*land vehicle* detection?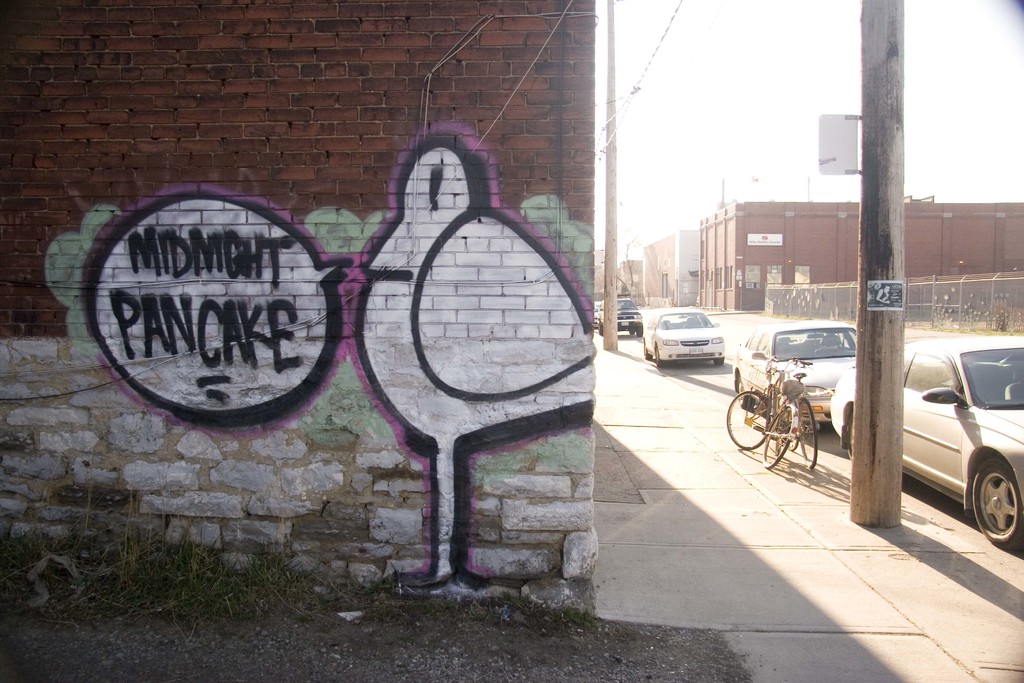
<region>596, 295, 644, 336</region>
